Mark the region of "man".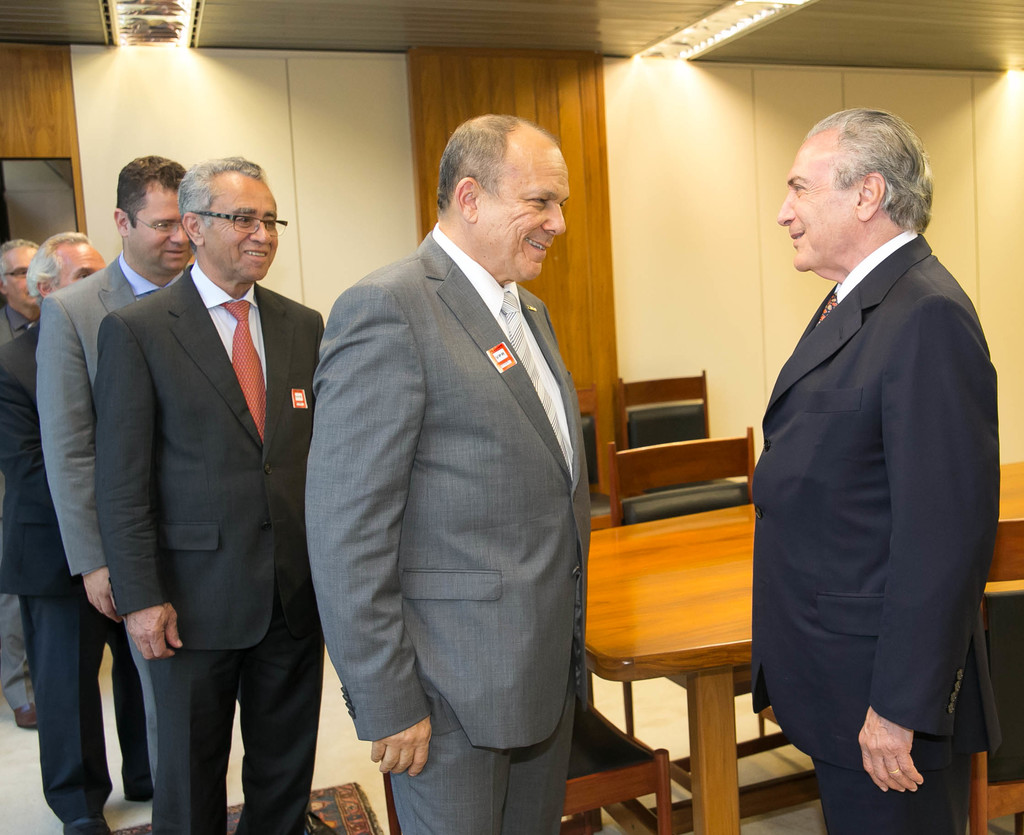
Region: 0, 235, 43, 728.
